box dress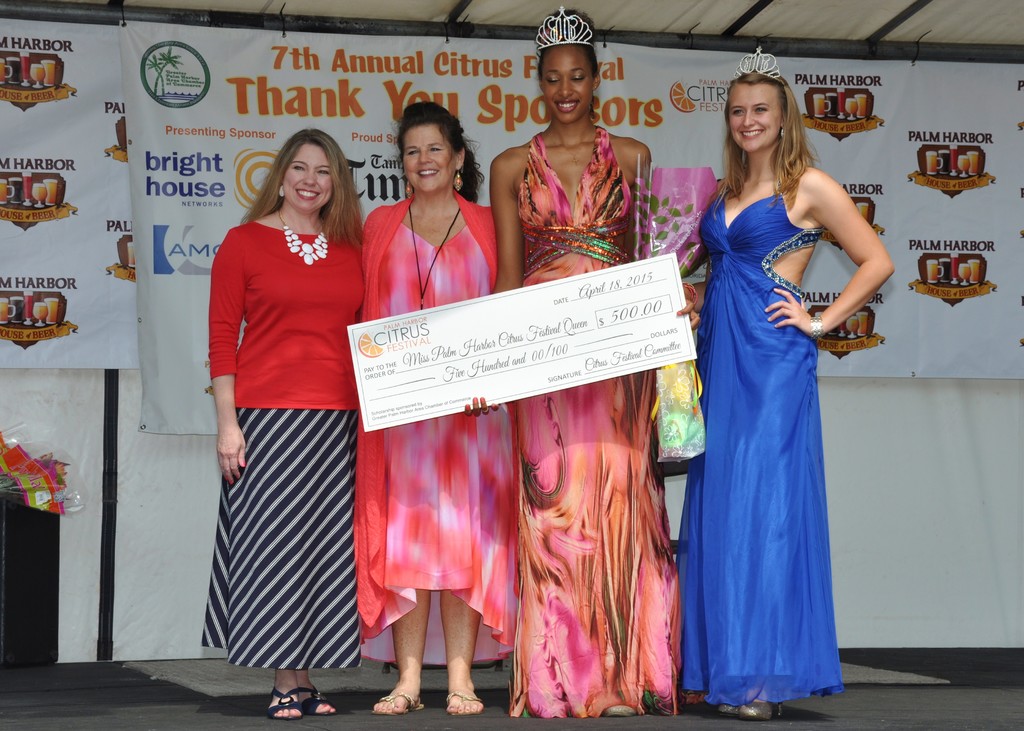
pyautogui.locateOnScreen(356, 226, 525, 666)
